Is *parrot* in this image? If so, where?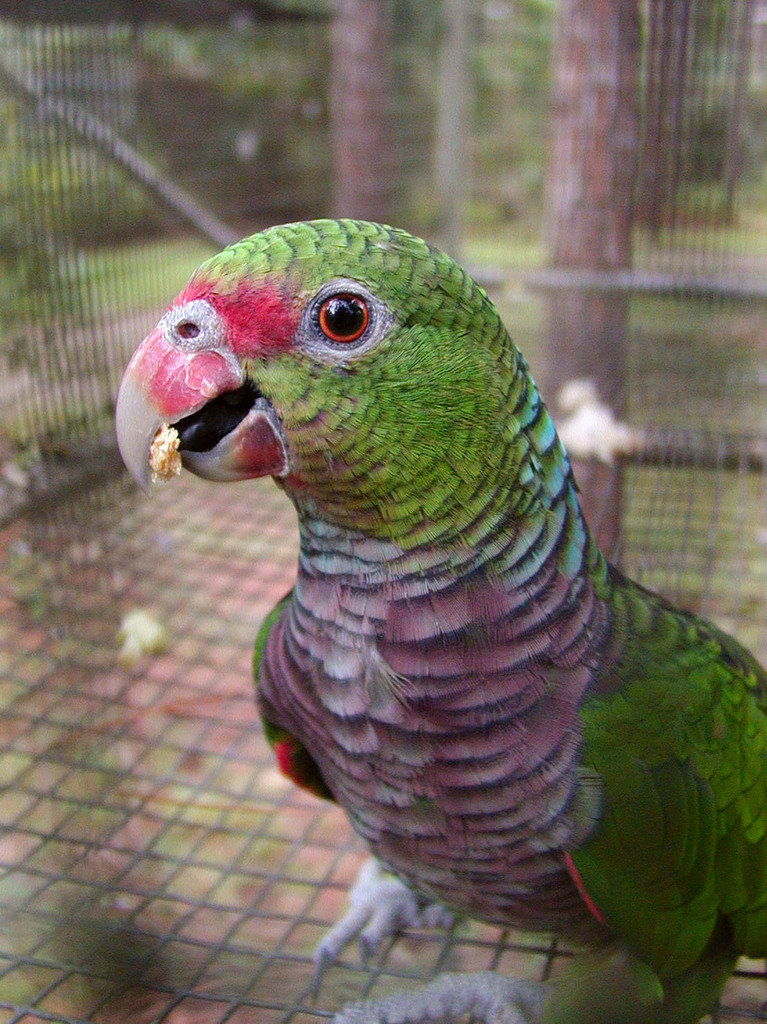
Yes, at (left=112, top=217, right=766, bottom=1023).
